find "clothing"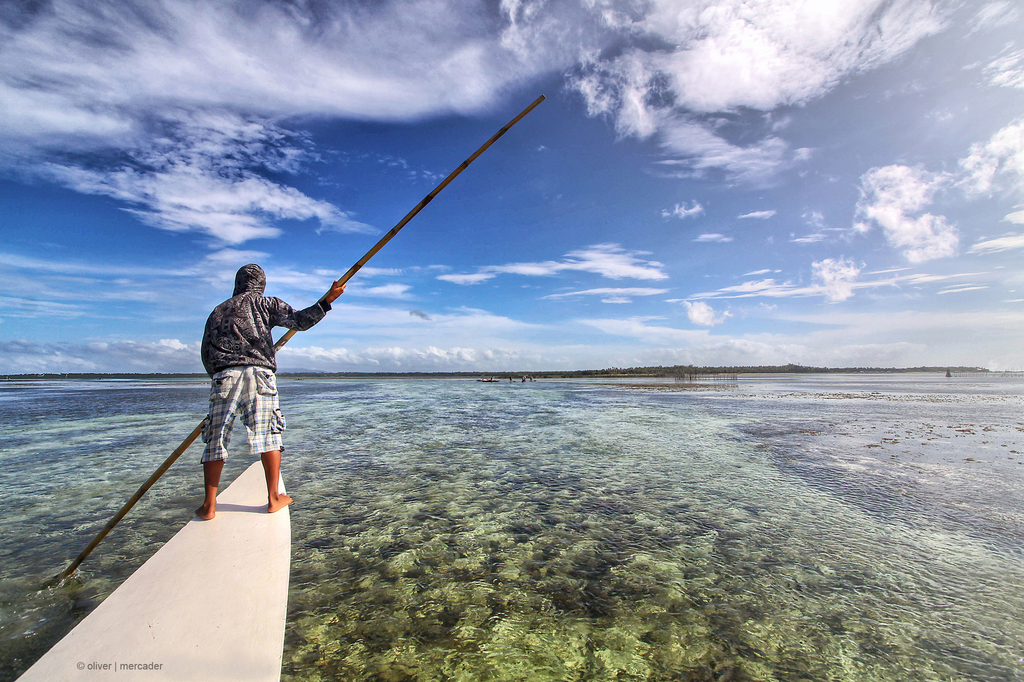
175:247:323:535
